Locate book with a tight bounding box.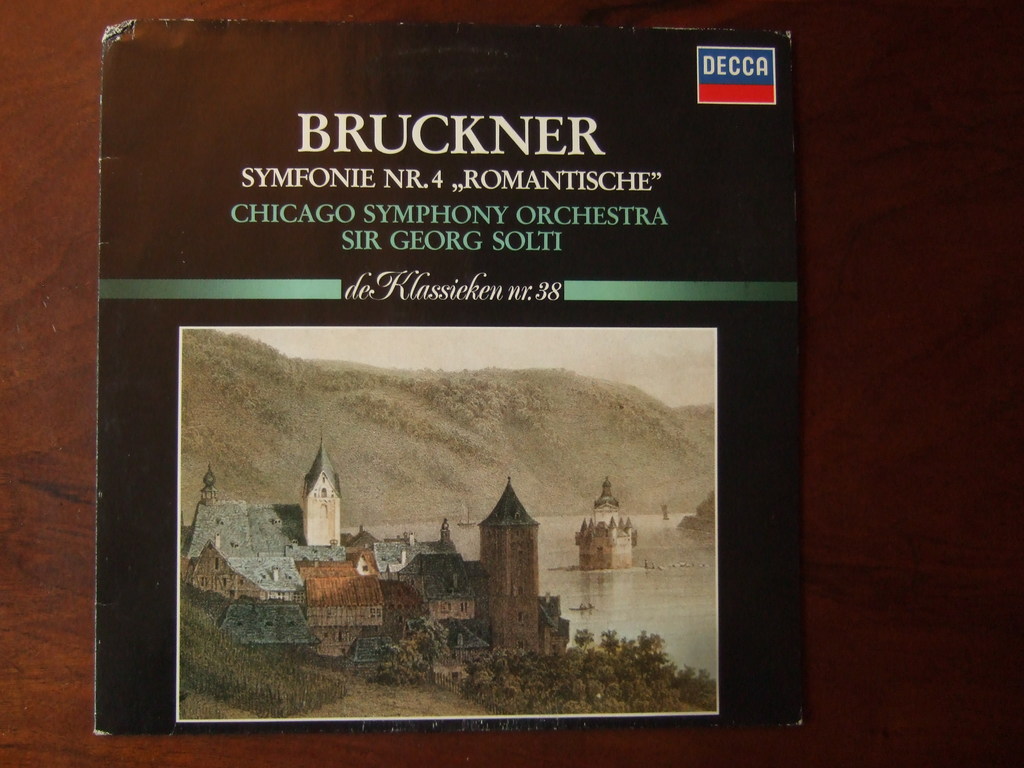
region(93, 19, 801, 734).
